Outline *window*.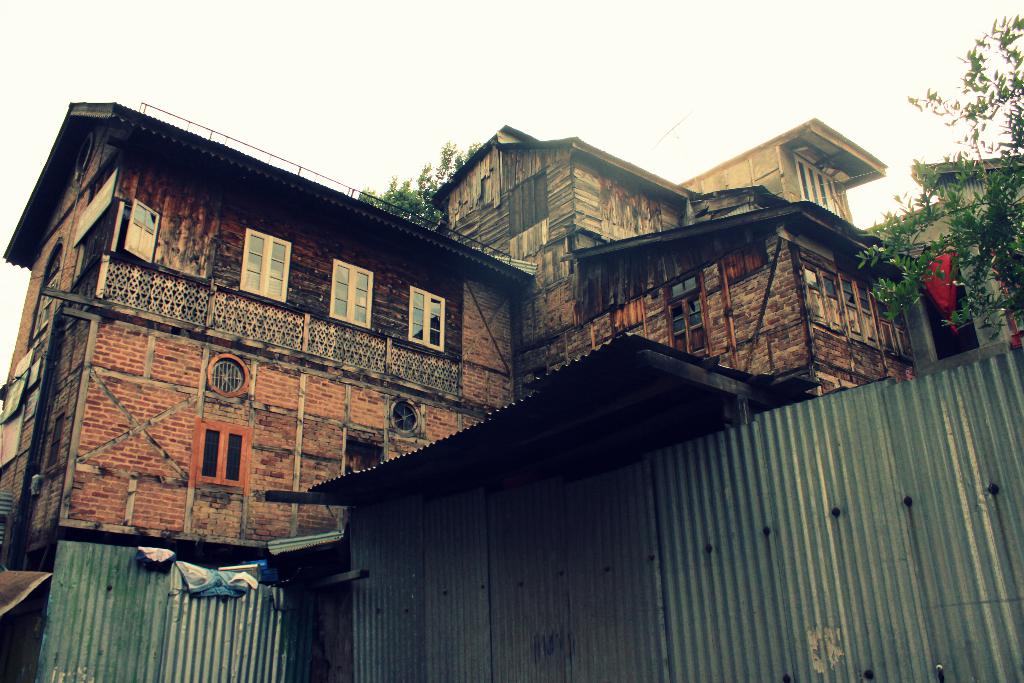
Outline: l=120, t=195, r=163, b=266.
